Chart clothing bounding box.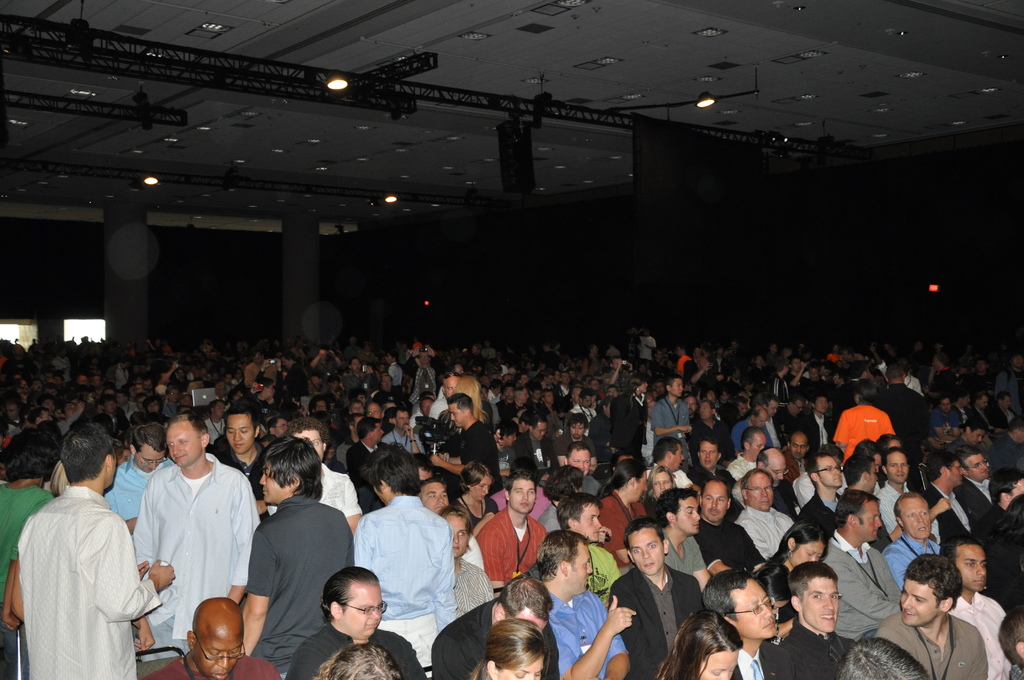
Charted: box=[612, 563, 706, 679].
